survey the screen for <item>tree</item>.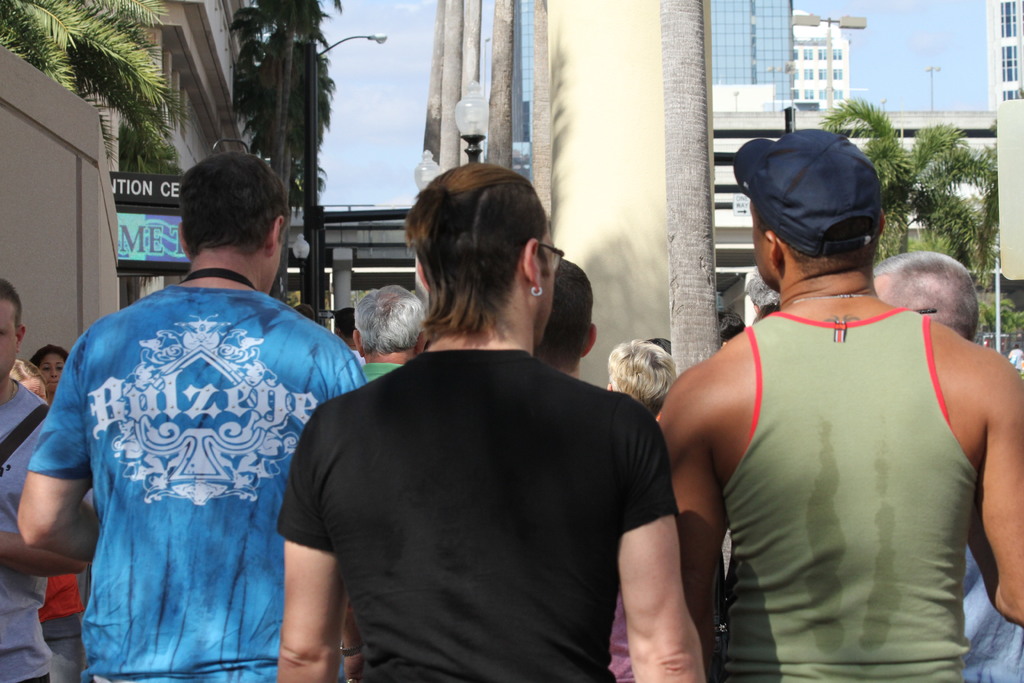
Survey found: crop(820, 95, 1007, 317).
